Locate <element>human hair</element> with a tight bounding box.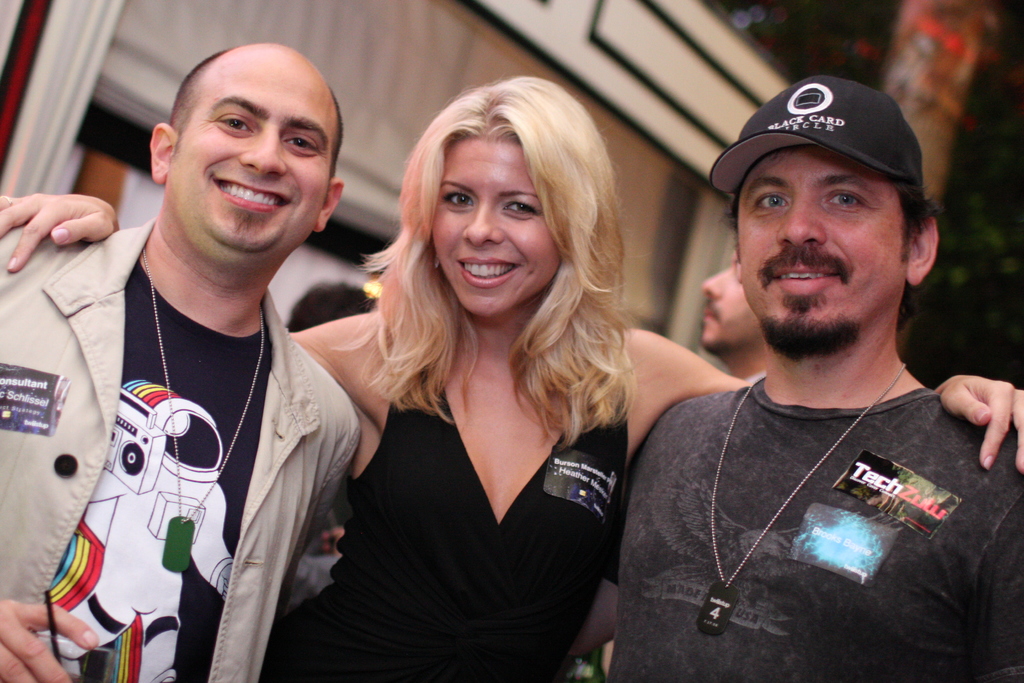
box=[286, 282, 383, 333].
